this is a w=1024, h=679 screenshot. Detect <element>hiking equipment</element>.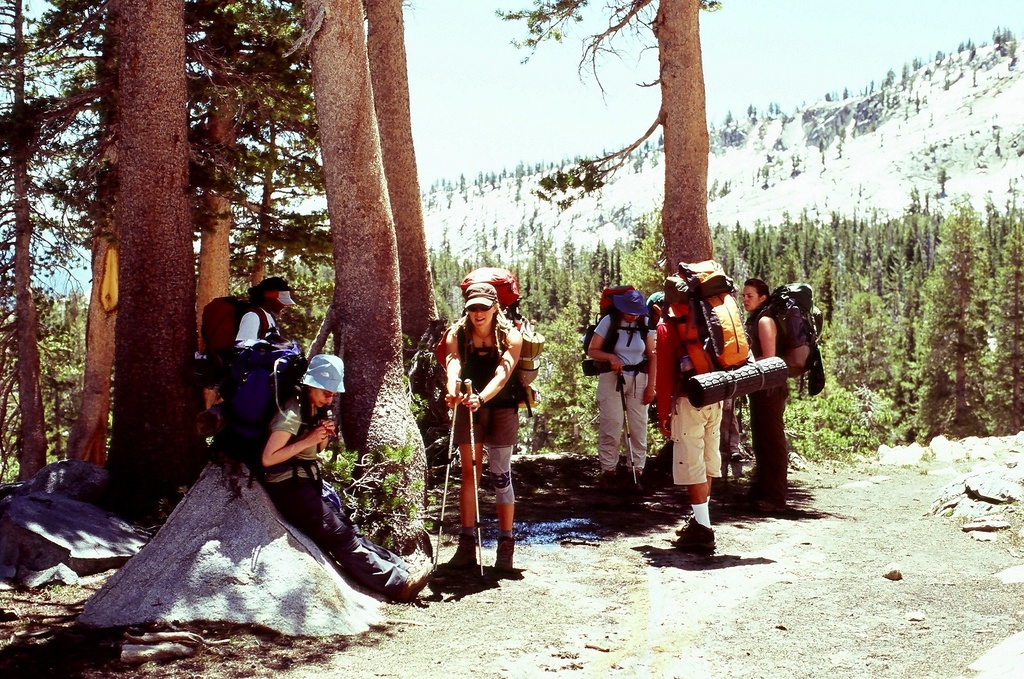
locate(429, 267, 544, 420).
